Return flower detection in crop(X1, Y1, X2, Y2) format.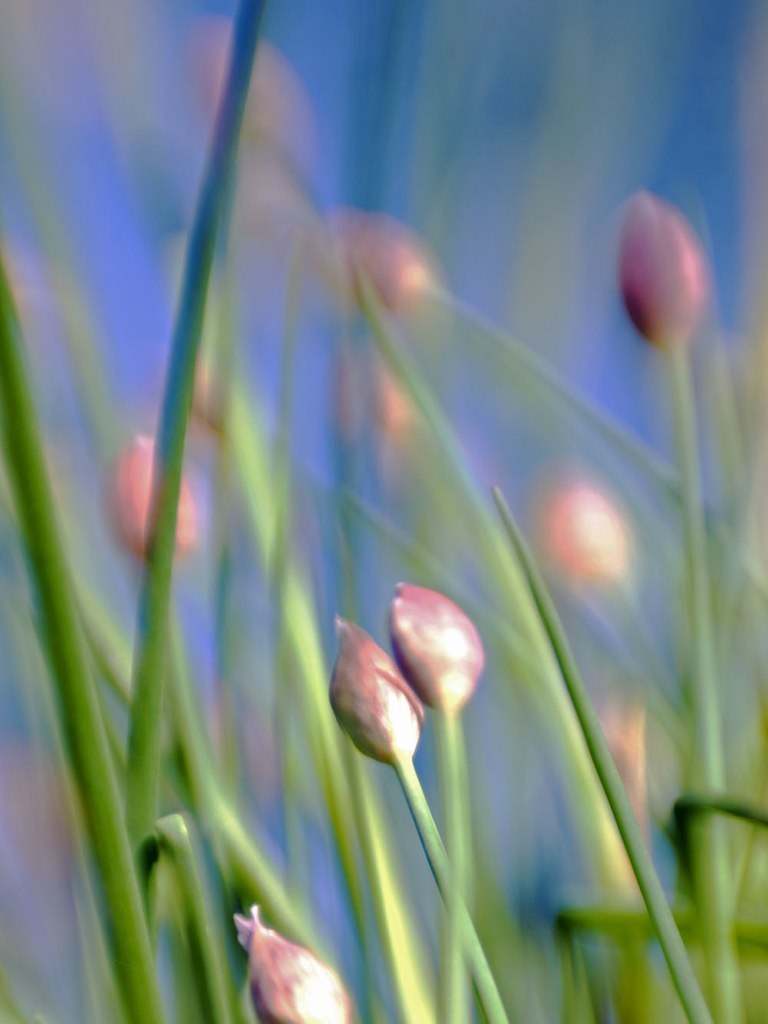
crop(100, 433, 195, 566).
